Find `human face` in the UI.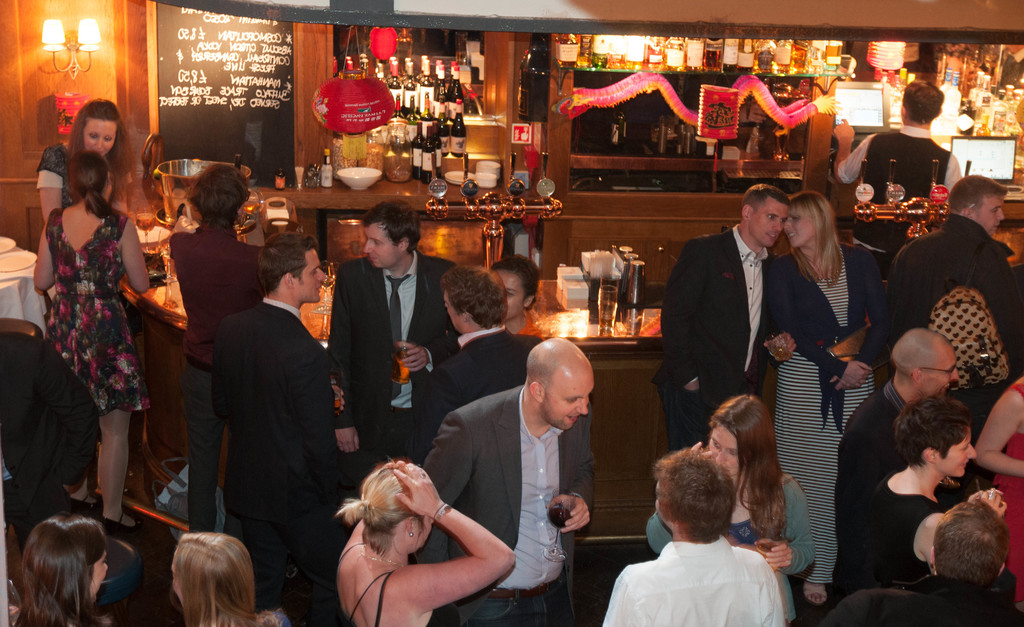
UI element at box=[927, 348, 959, 393].
